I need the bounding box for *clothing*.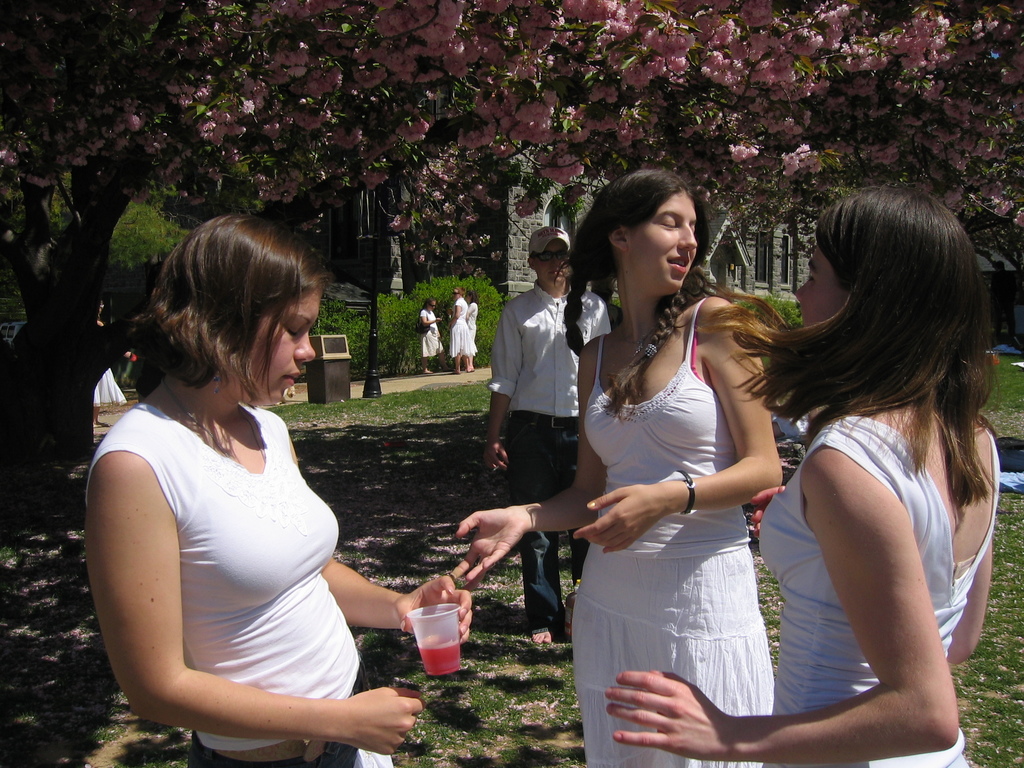
Here it is: 96 362 390 739.
